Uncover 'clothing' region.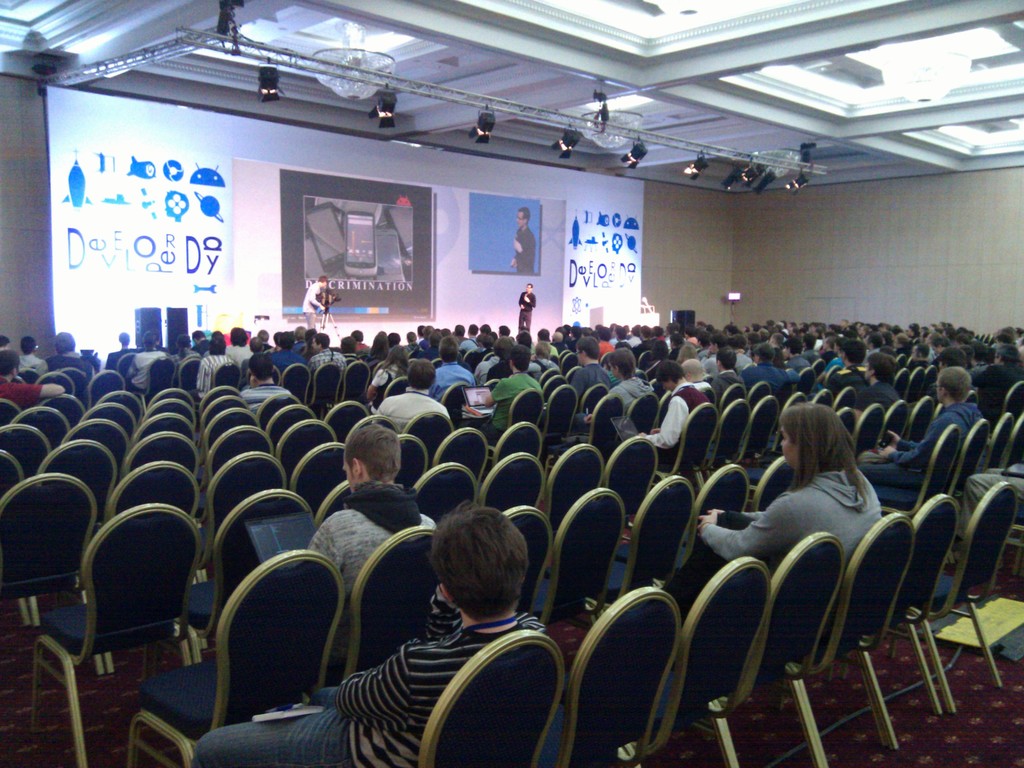
Uncovered: x1=518, y1=289, x2=536, y2=330.
